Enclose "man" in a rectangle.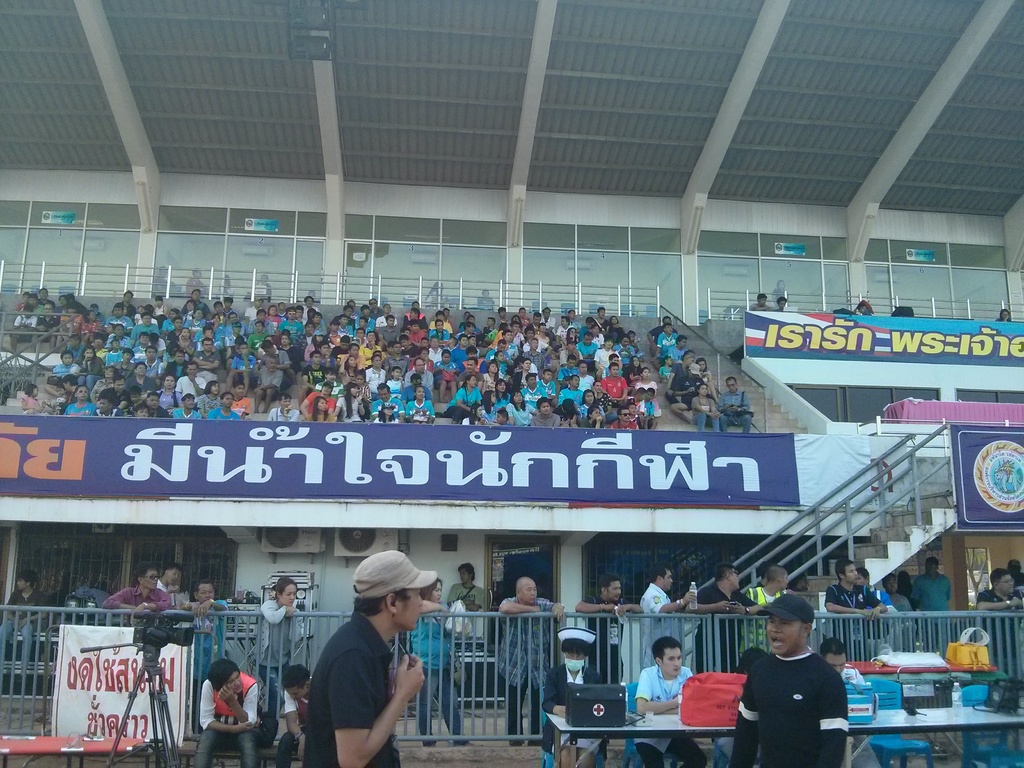
l=696, t=562, r=764, b=676.
